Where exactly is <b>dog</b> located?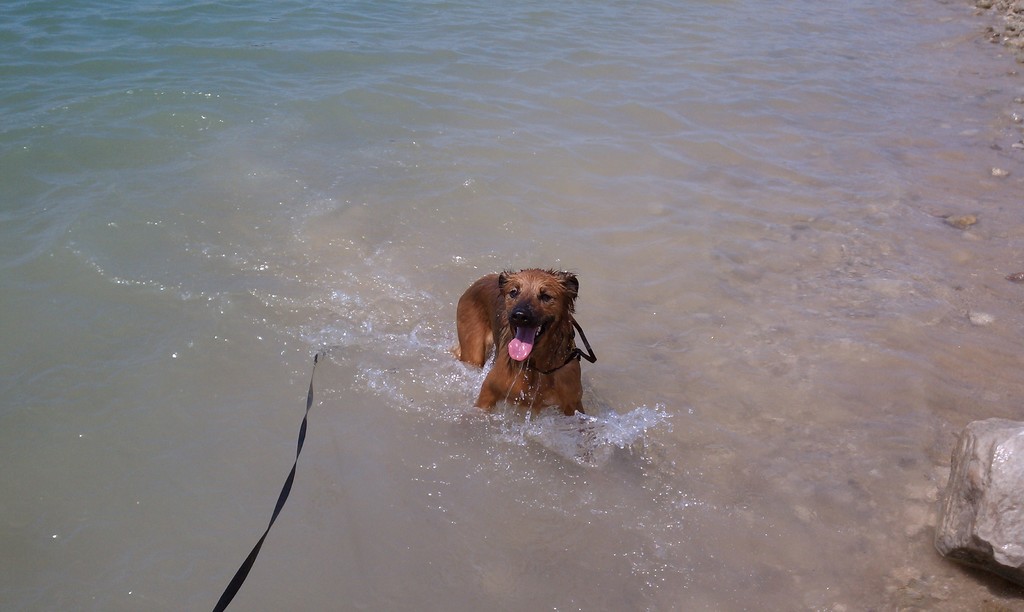
Its bounding box is [452, 269, 595, 416].
